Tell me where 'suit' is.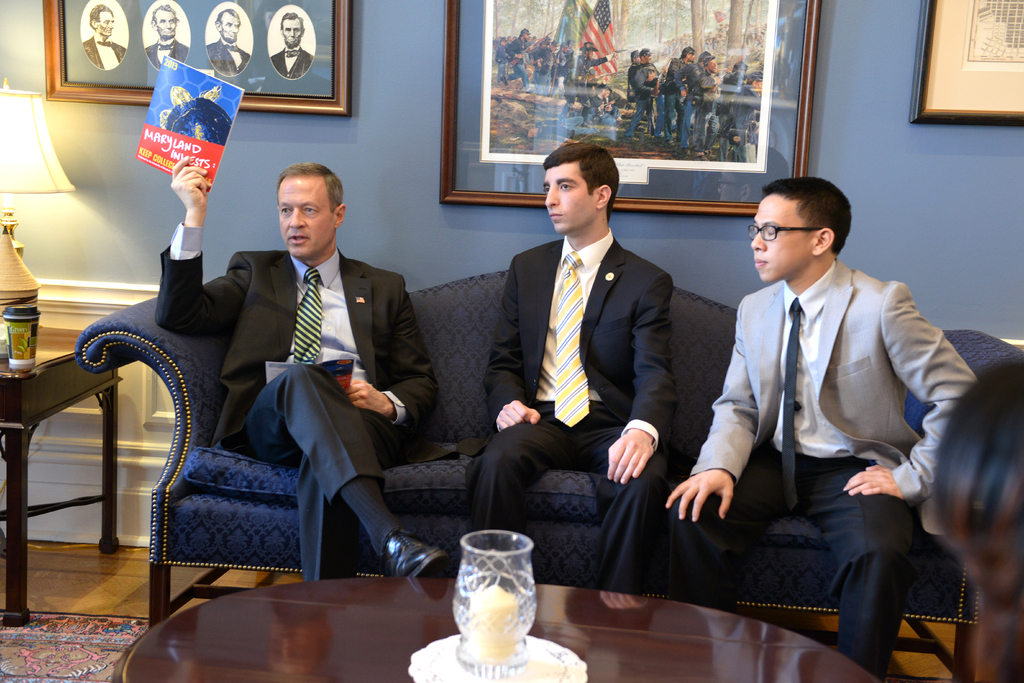
'suit' is at locate(479, 158, 683, 591).
